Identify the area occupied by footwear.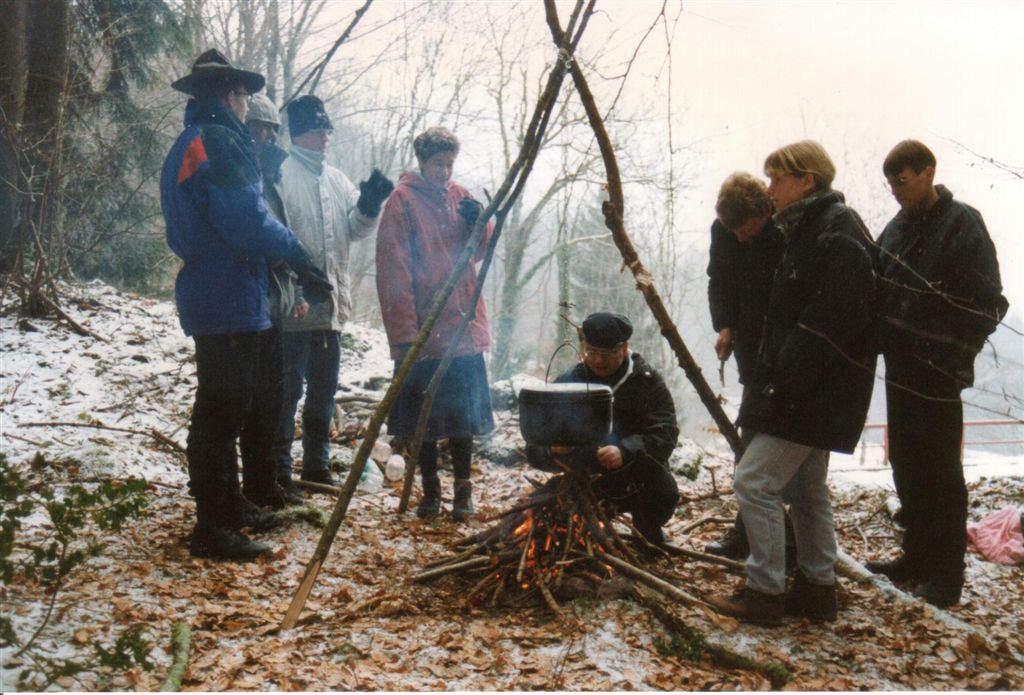
Area: crop(308, 469, 343, 489).
